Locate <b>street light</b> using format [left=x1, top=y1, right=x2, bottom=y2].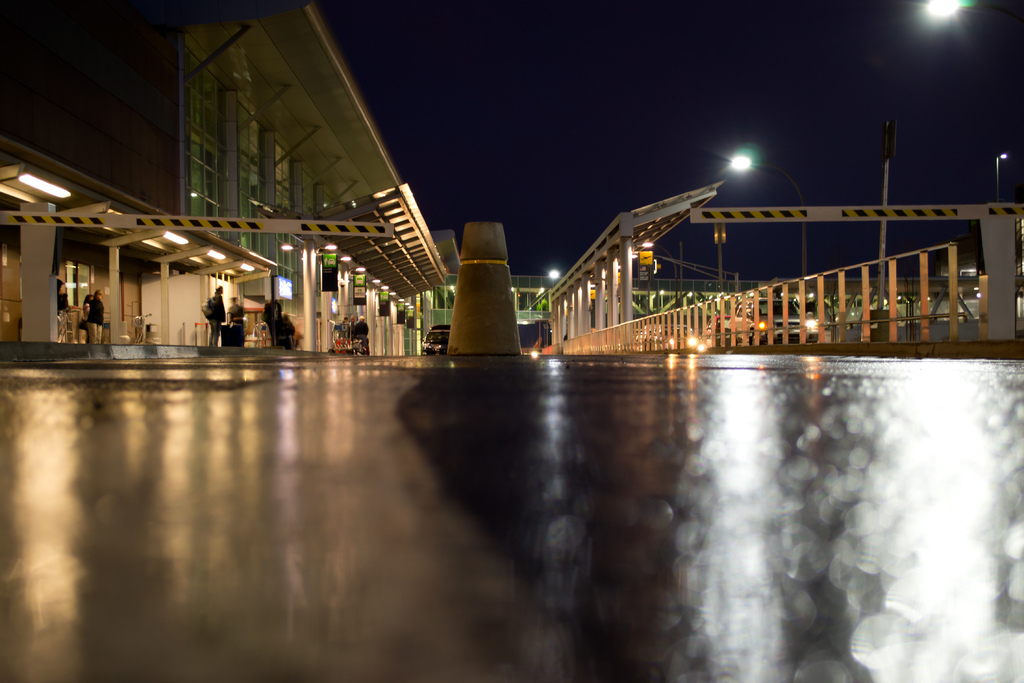
[left=995, top=152, right=1009, bottom=209].
